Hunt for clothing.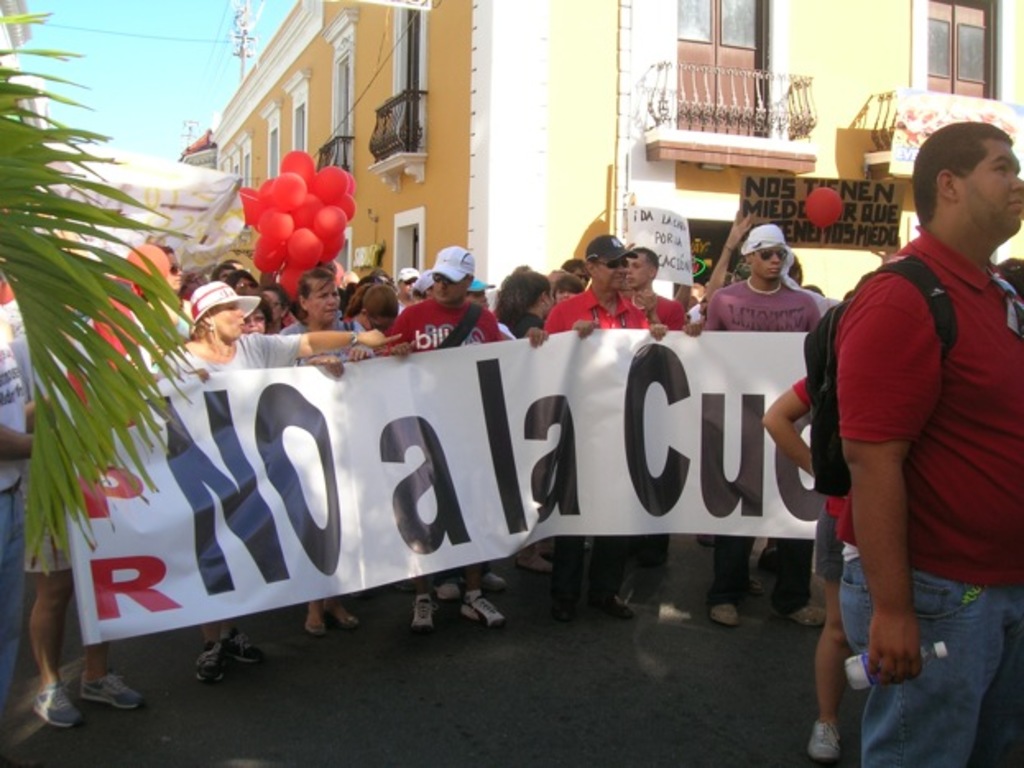
Hunted down at box(639, 288, 694, 339).
